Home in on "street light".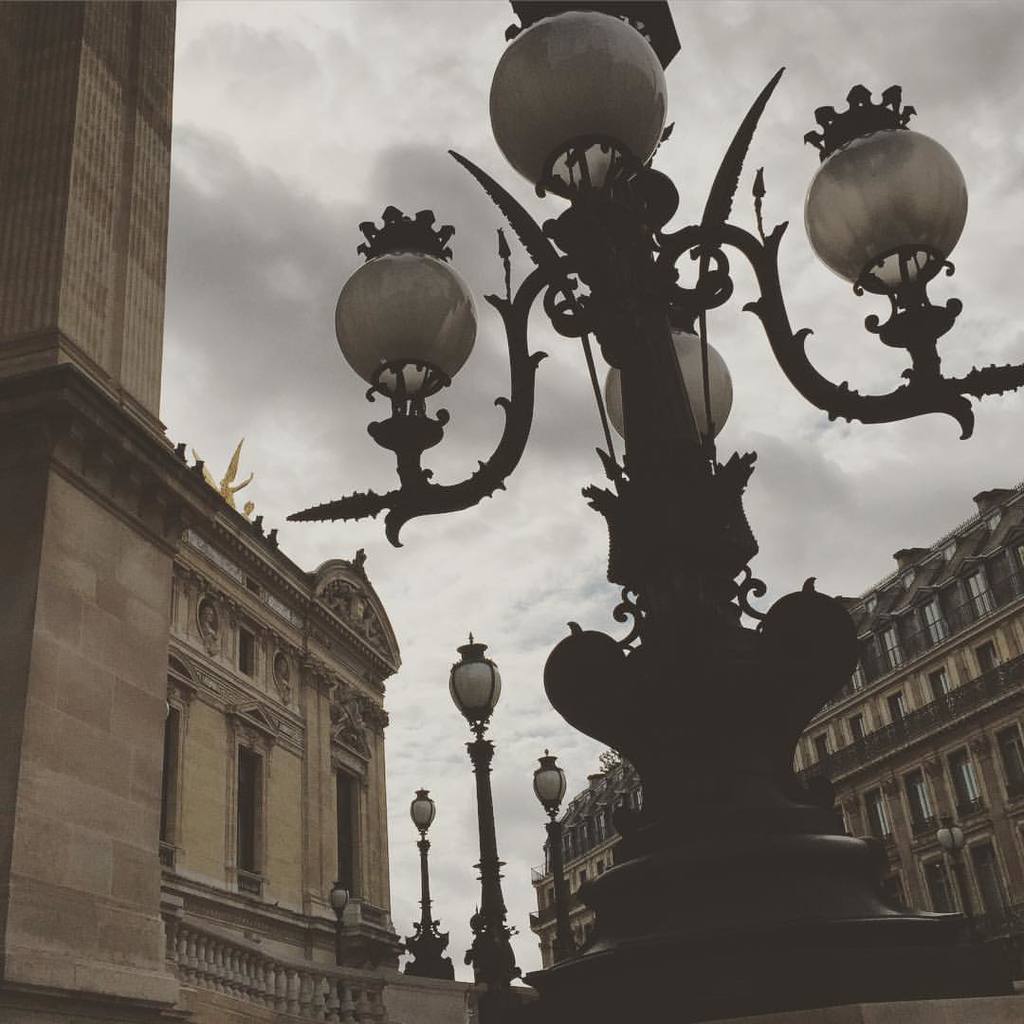
Homed in at crop(192, 22, 973, 991).
